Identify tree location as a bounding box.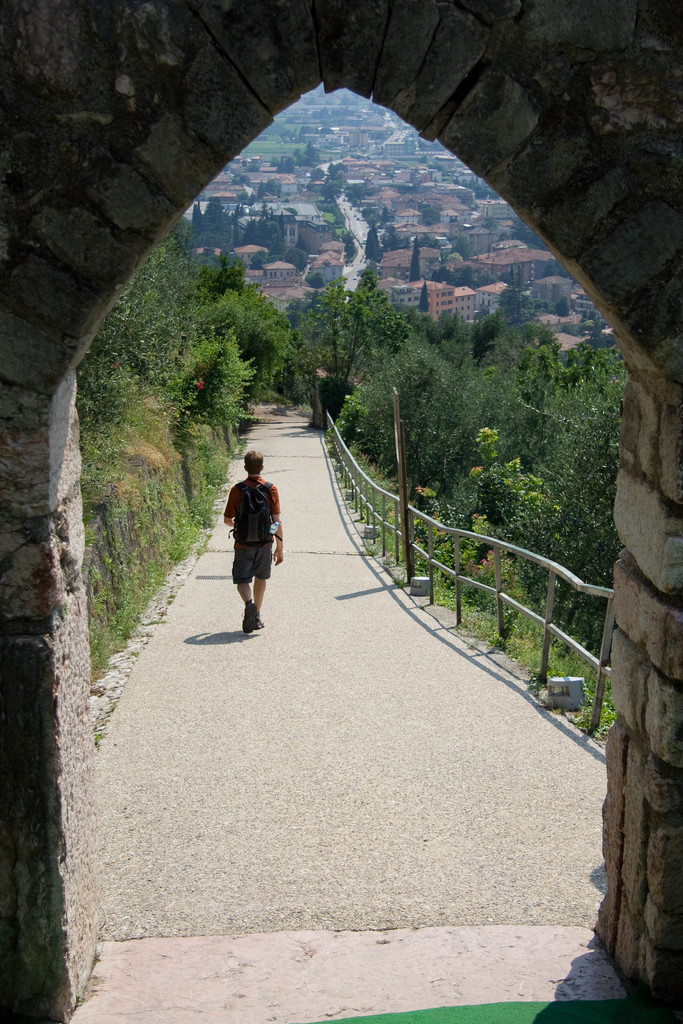
568,349,625,396.
